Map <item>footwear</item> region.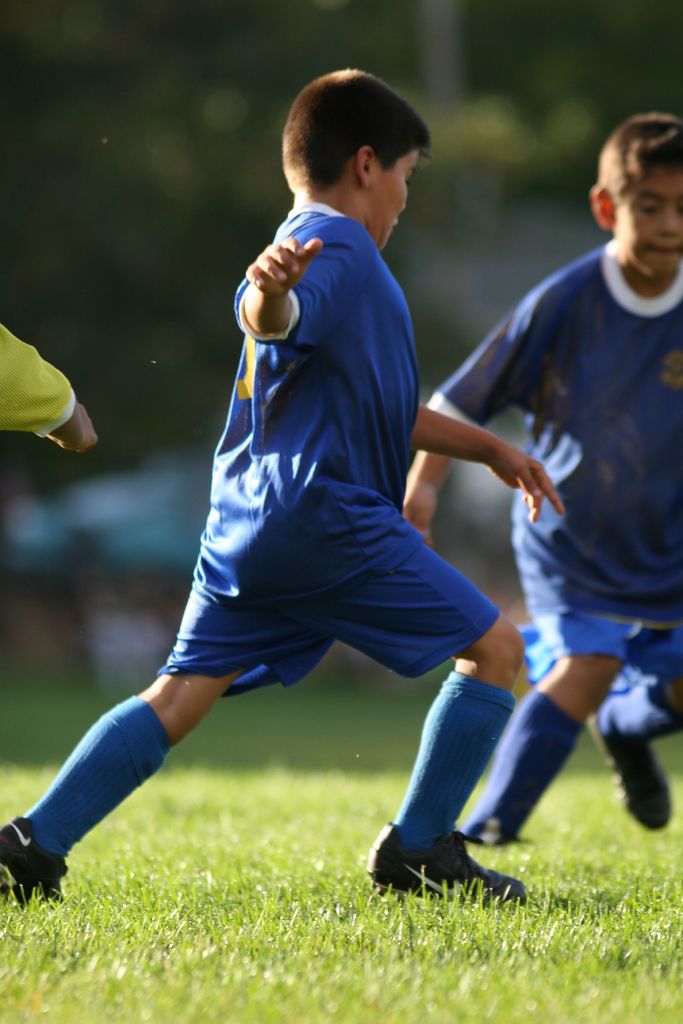
Mapped to (left=0, top=813, right=72, bottom=911).
